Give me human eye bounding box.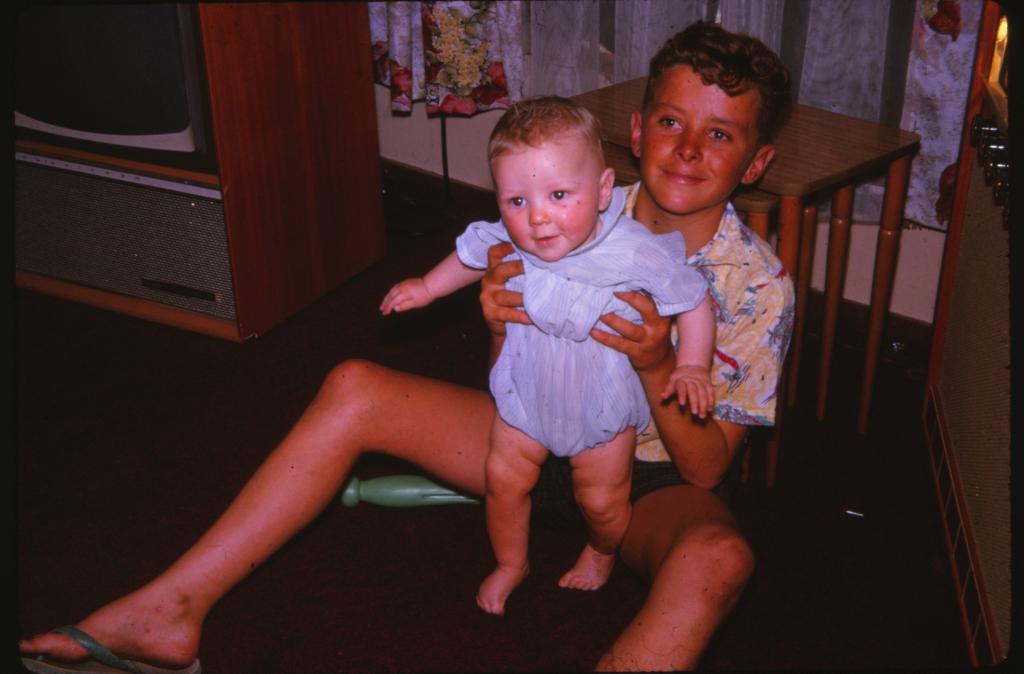
<bbox>703, 130, 731, 145</bbox>.
